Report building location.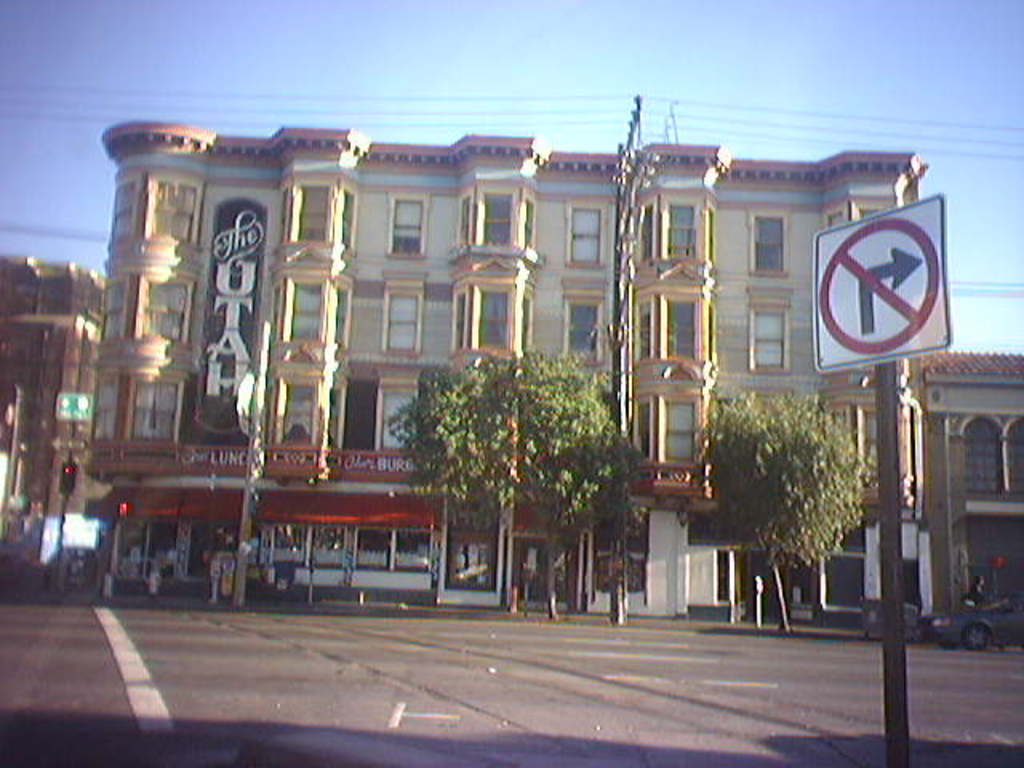
Report: BBox(98, 122, 930, 616).
